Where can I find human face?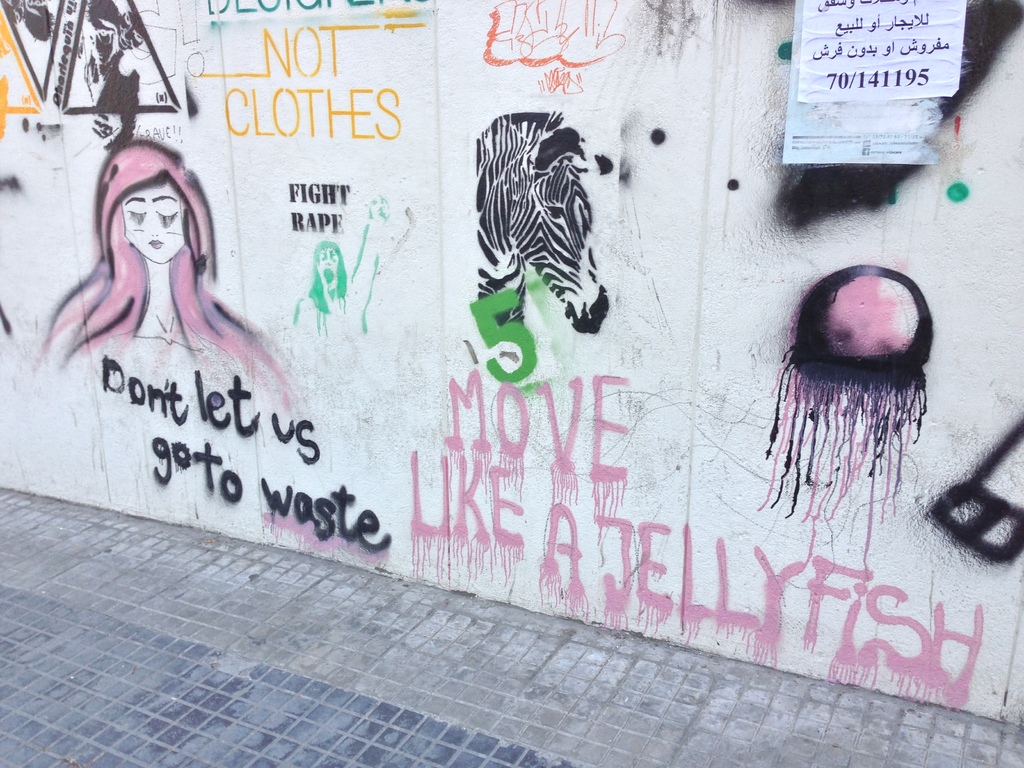
You can find it at region(316, 246, 338, 290).
